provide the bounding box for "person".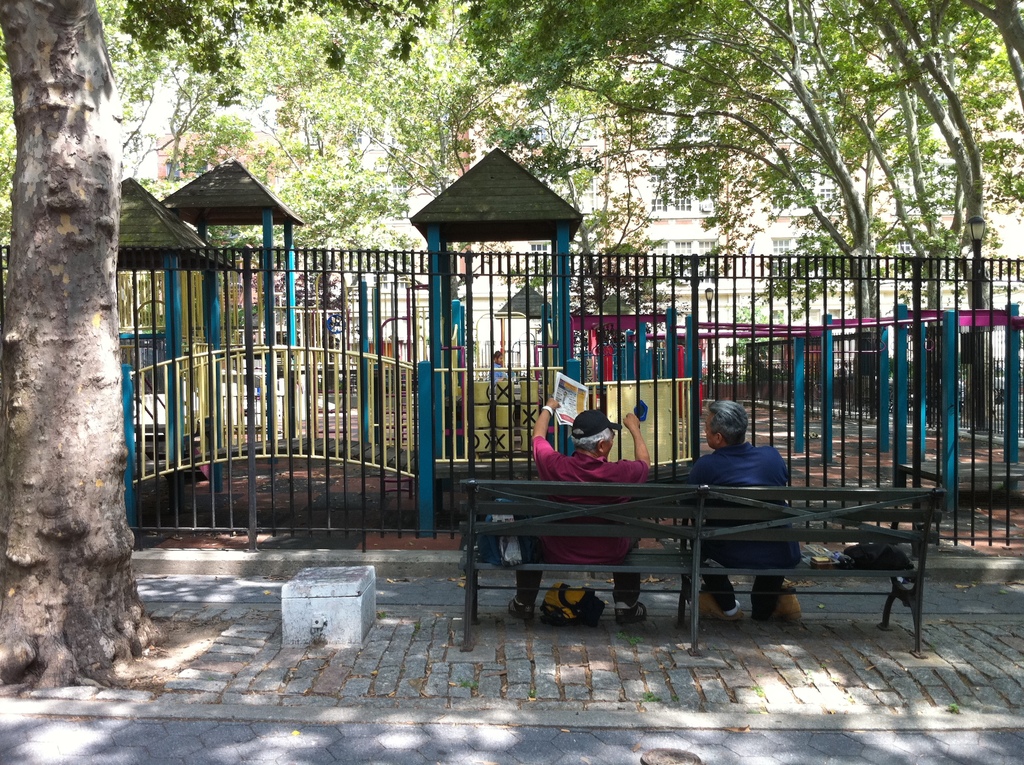
pyautogui.locateOnScreen(681, 395, 806, 626).
